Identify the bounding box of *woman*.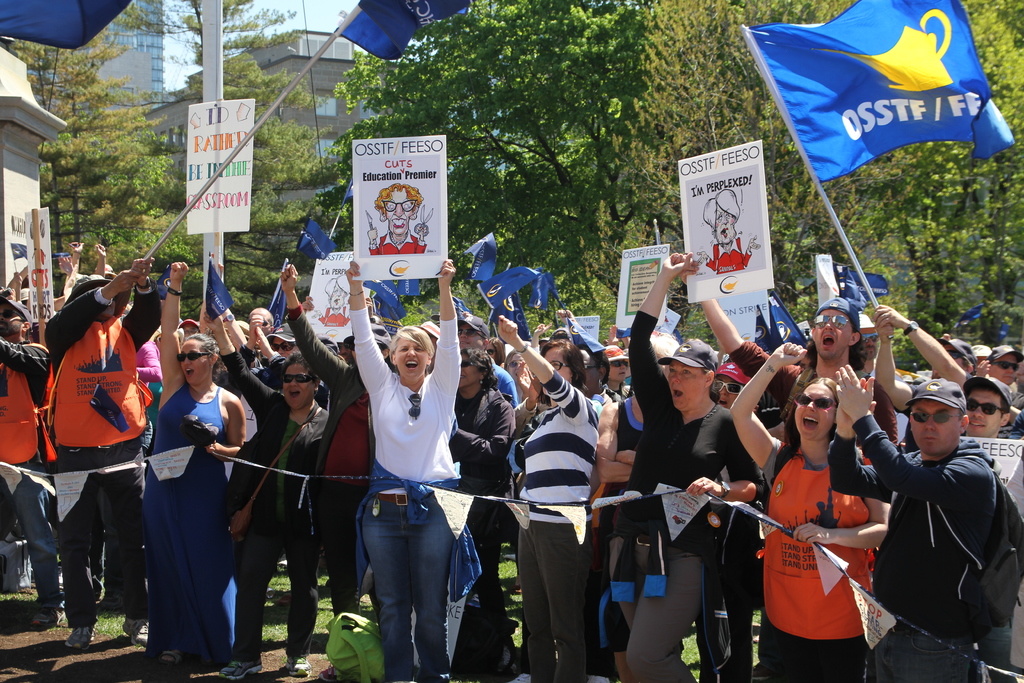
340 316 478 675.
